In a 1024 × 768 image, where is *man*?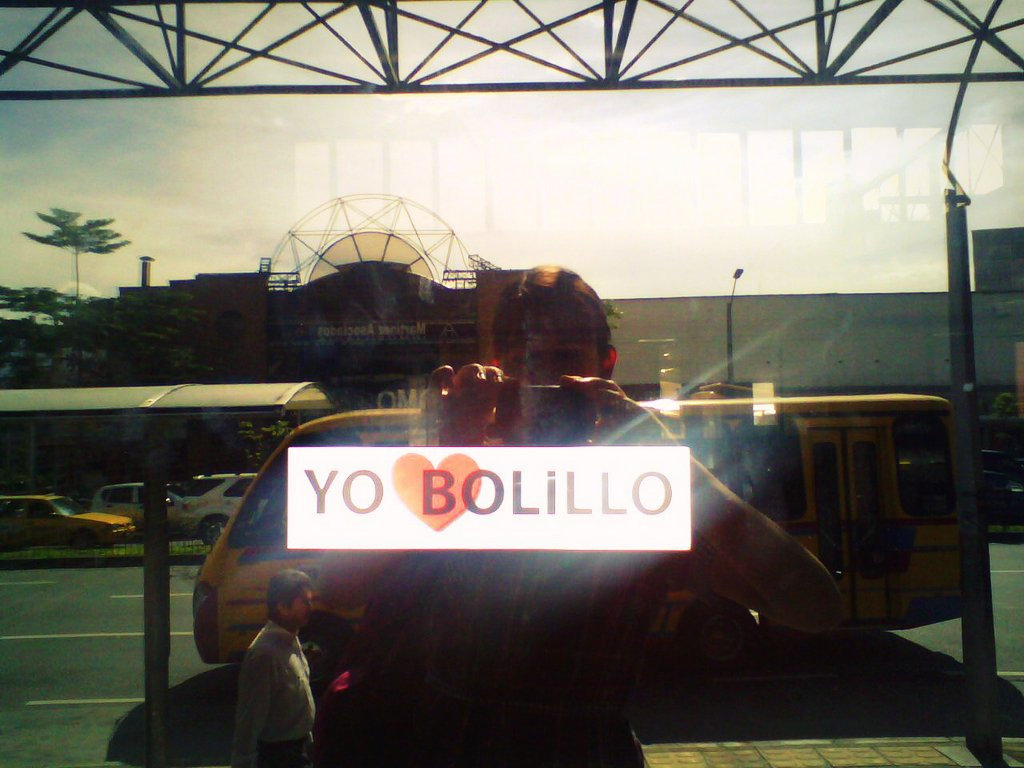
locate(226, 566, 324, 767).
